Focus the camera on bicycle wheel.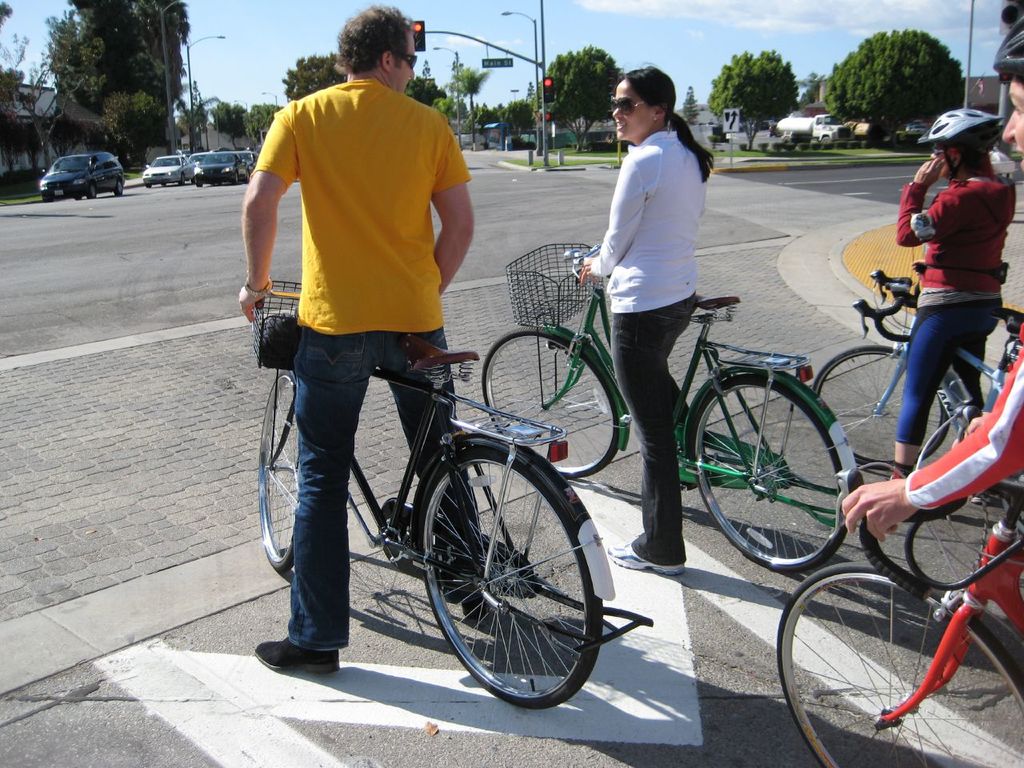
Focus region: bbox(255, 373, 306, 571).
